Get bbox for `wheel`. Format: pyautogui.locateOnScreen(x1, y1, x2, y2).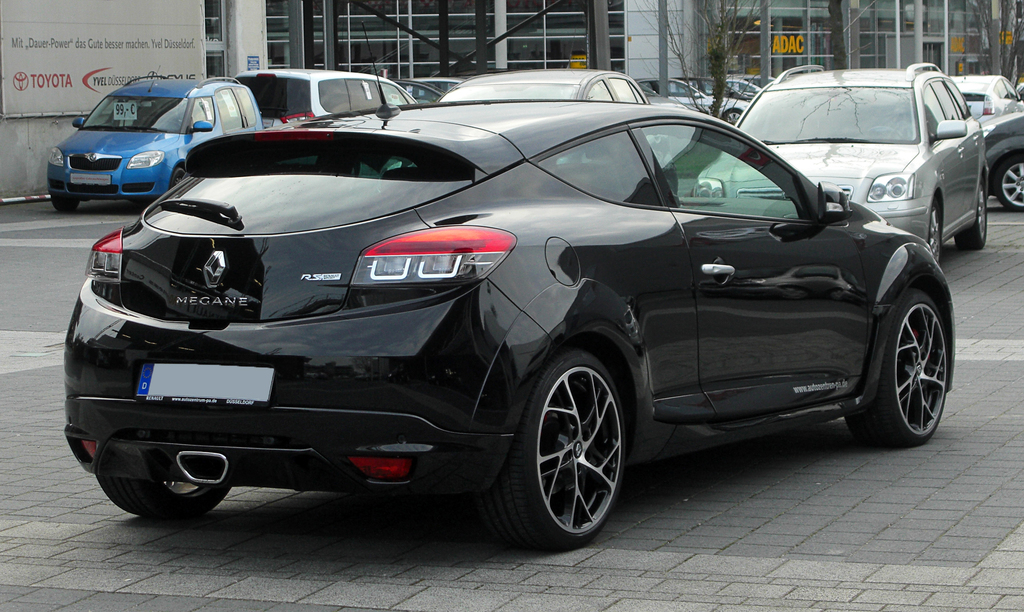
pyautogui.locateOnScreen(845, 293, 949, 447).
